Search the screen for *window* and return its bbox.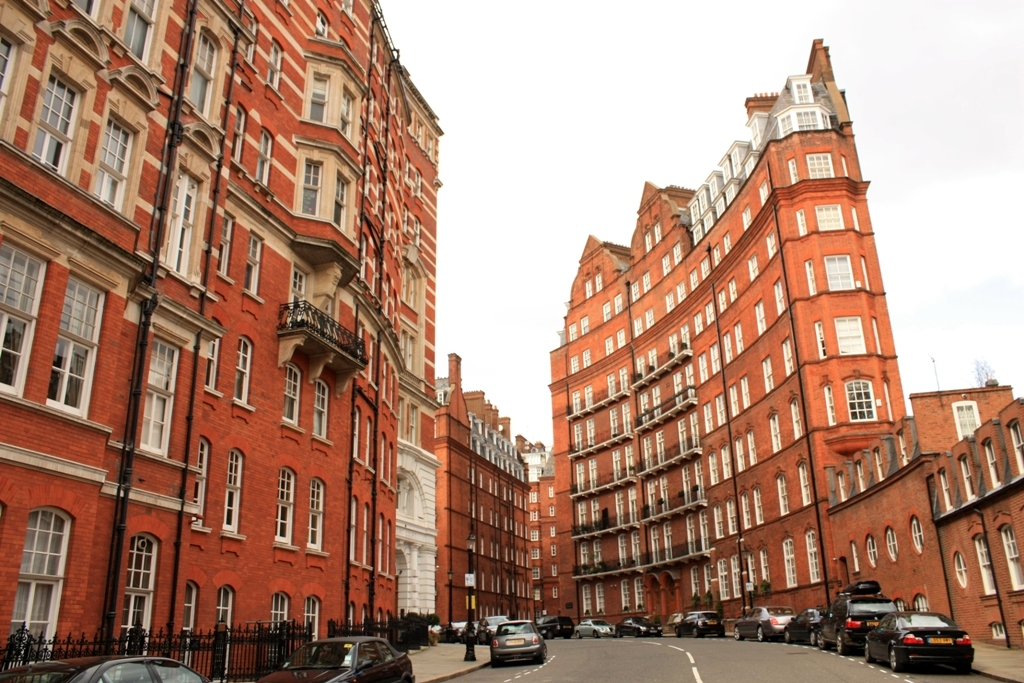
Found: pyautogui.locateOnScreen(223, 449, 244, 531).
